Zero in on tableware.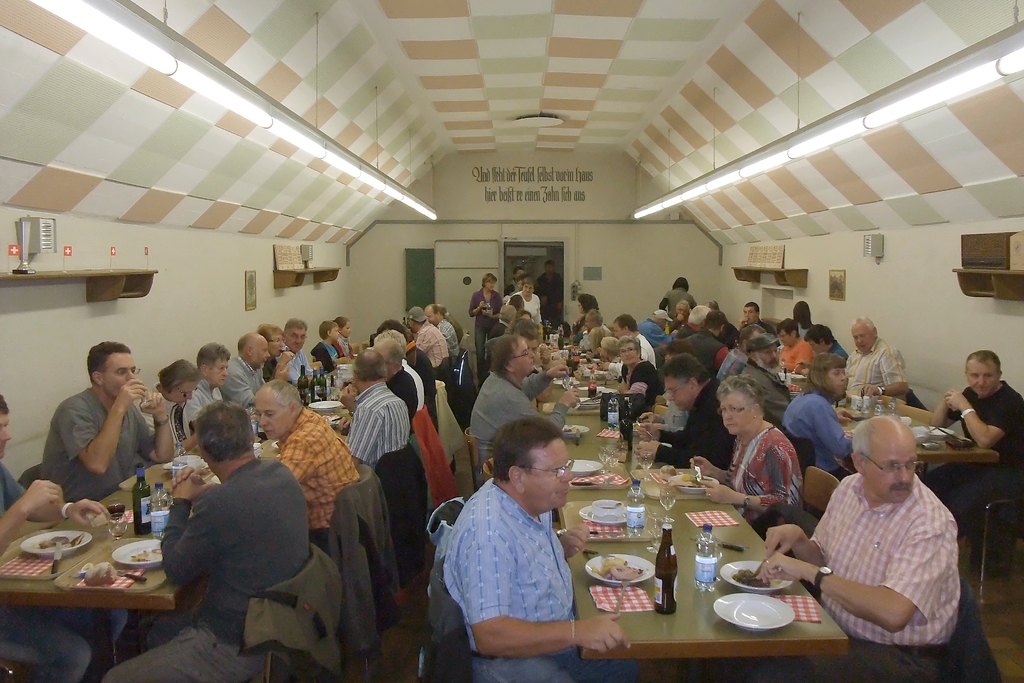
Zeroed in: (x1=570, y1=451, x2=618, y2=476).
